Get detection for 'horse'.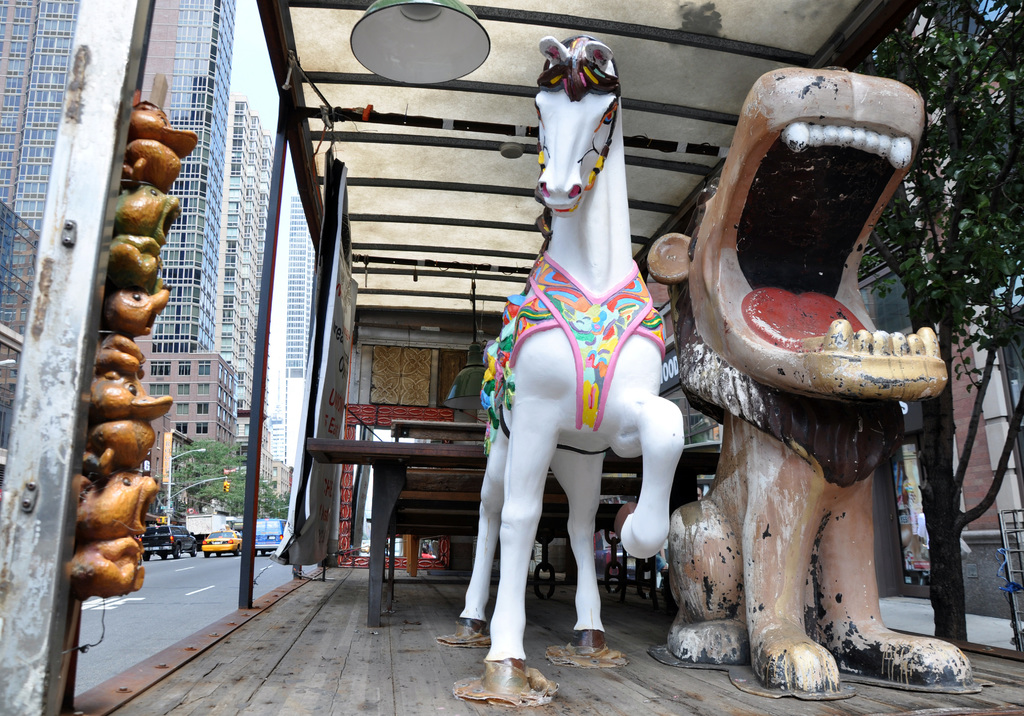
Detection: 450,34,684,711.
